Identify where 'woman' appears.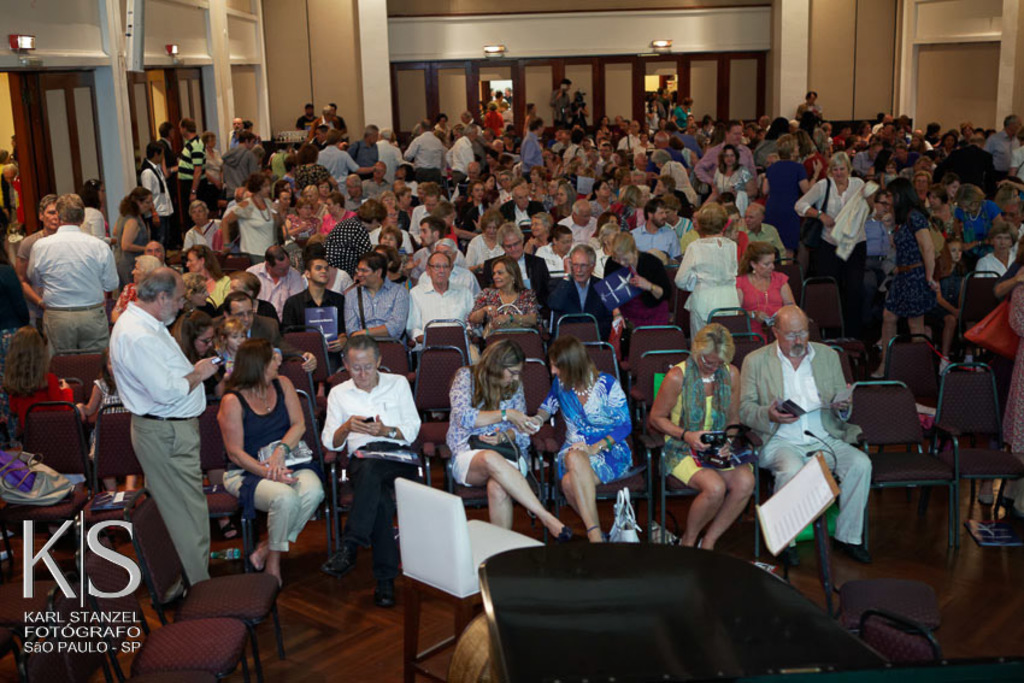
Appears at <box>183,200,223,253</box>.
